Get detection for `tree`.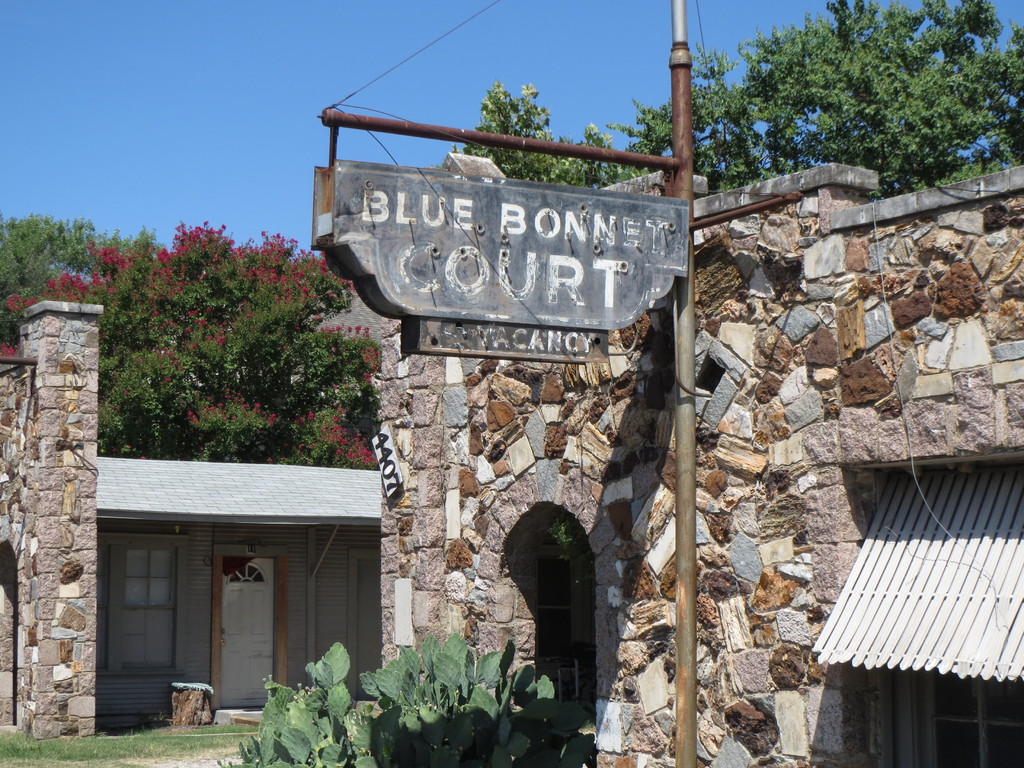
Detection: crop(211, 643, 614, 767).
